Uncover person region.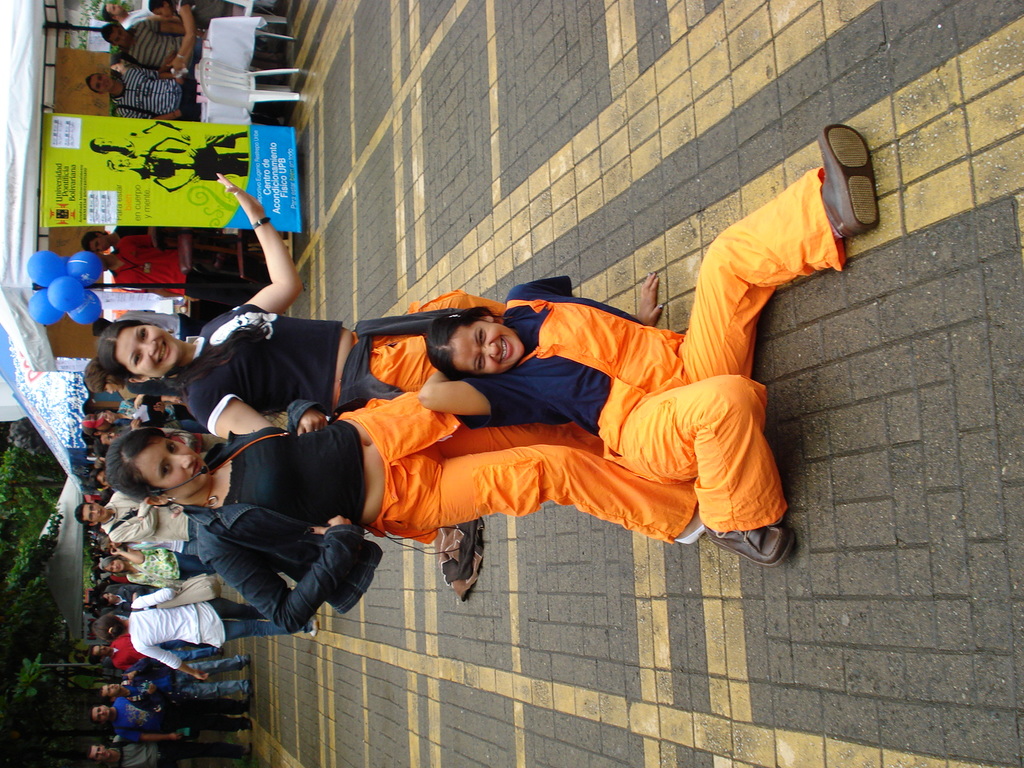
Uncovered: pyautogui.locateOnScreen(100, 6, 165, 28).
